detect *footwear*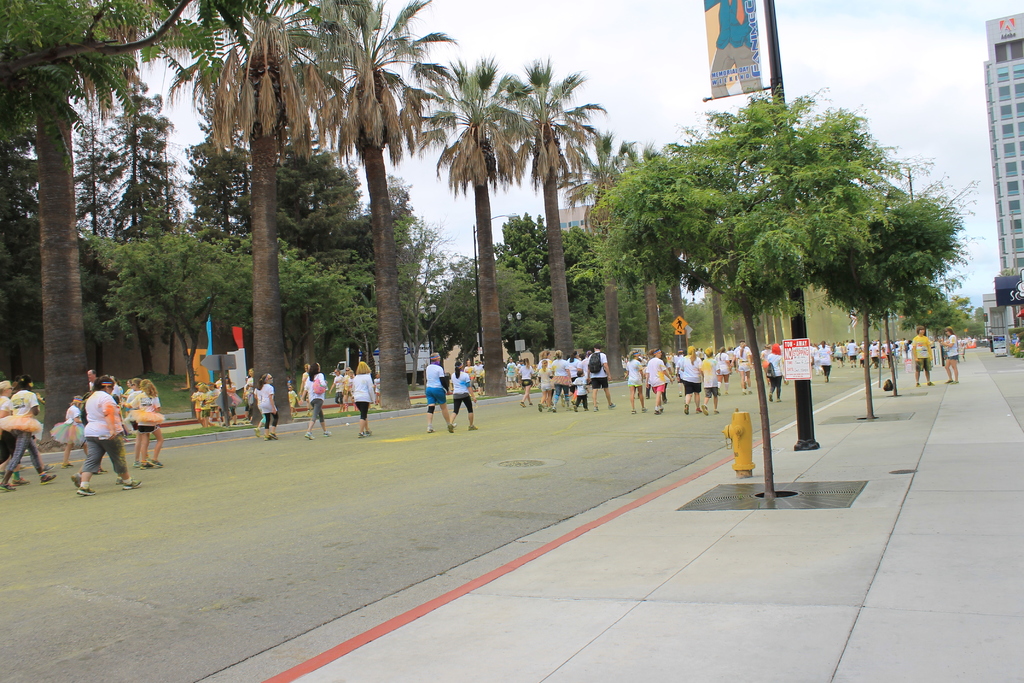
x1=70, y1=470, x2=79, y2=482
